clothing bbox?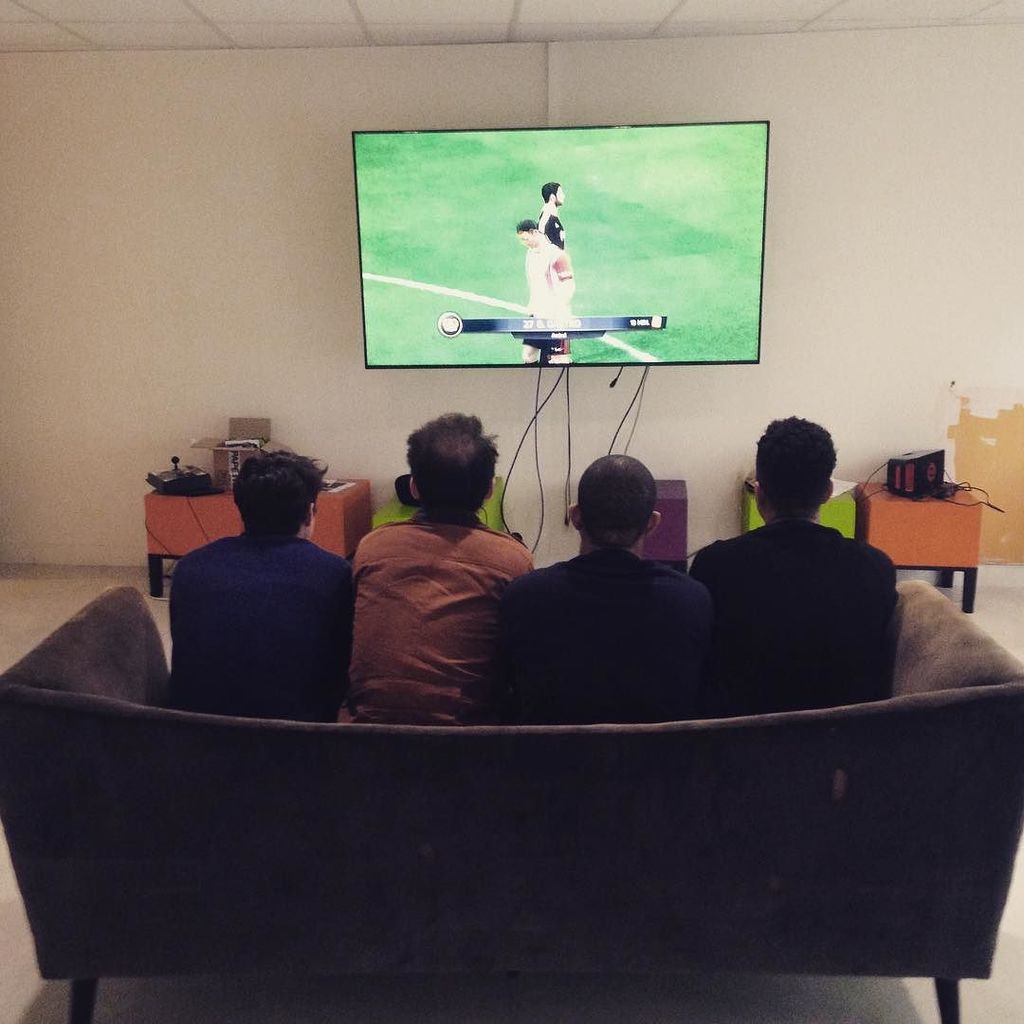
rect(514, 243, 576, 357)
